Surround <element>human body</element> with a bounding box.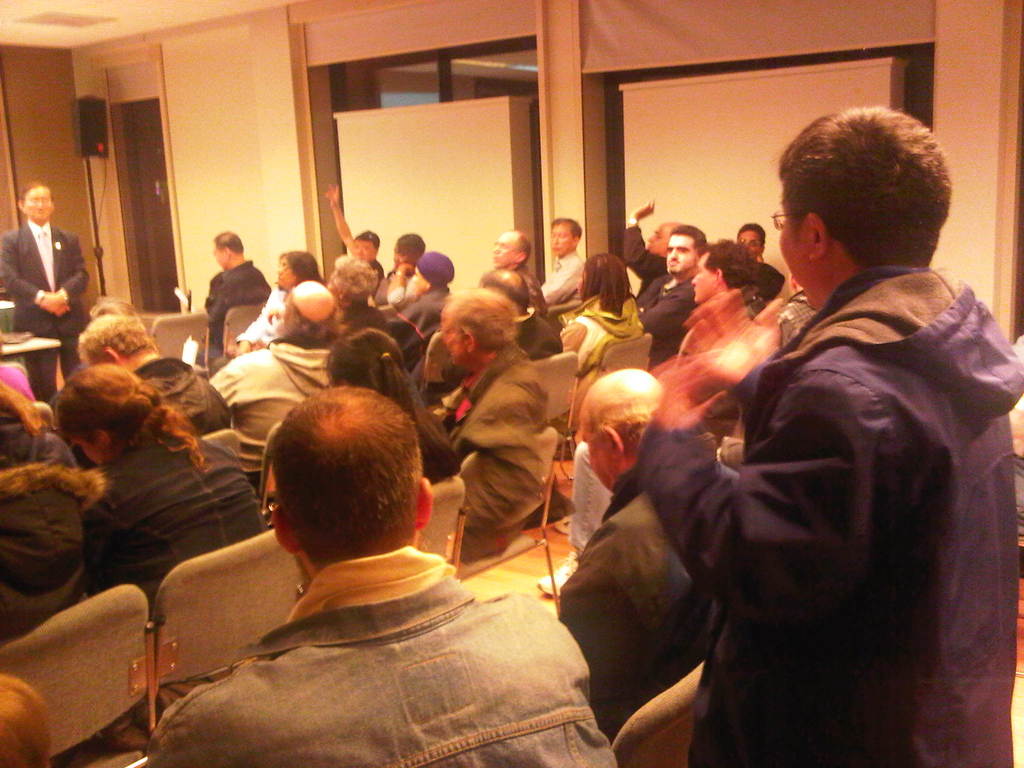
l=439, t=336, r=559, b=564.
